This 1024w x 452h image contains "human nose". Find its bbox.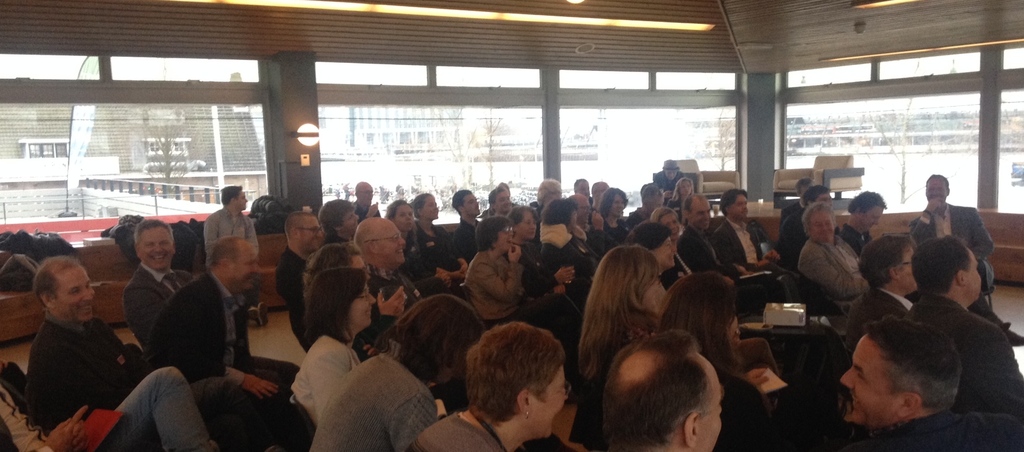
bbox=(669, 241, 676, 253).
